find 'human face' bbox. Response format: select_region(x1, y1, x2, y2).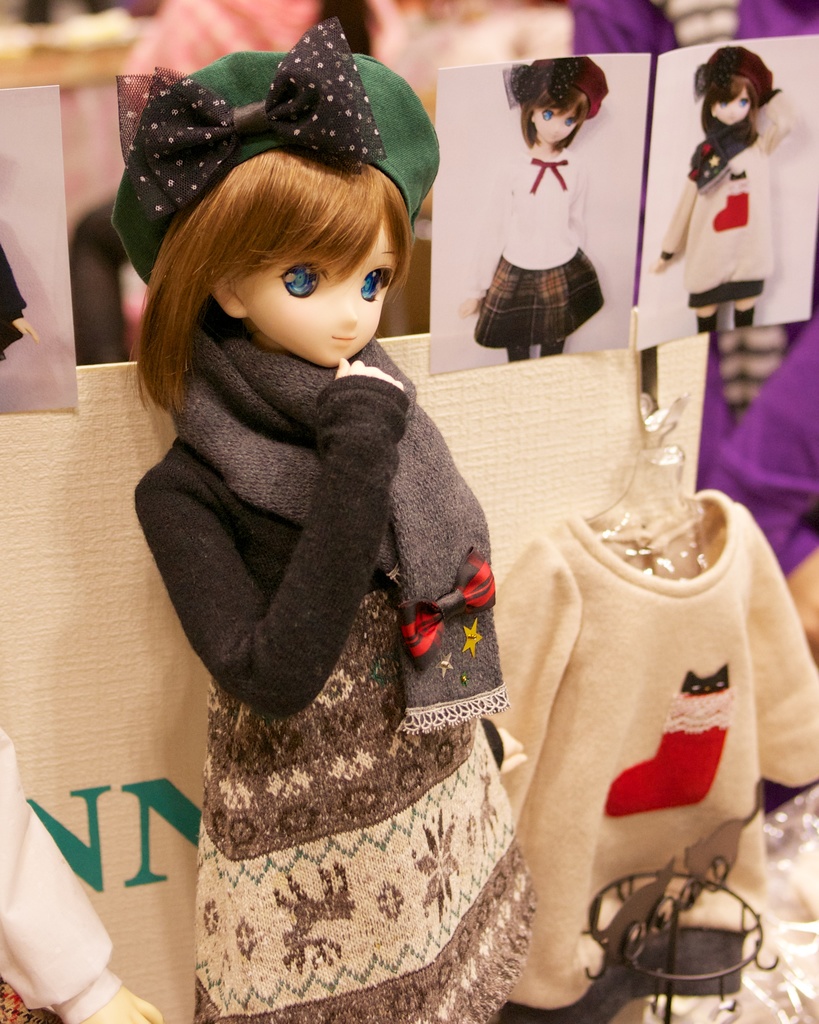
select_region(243, 215, 402, 363).
